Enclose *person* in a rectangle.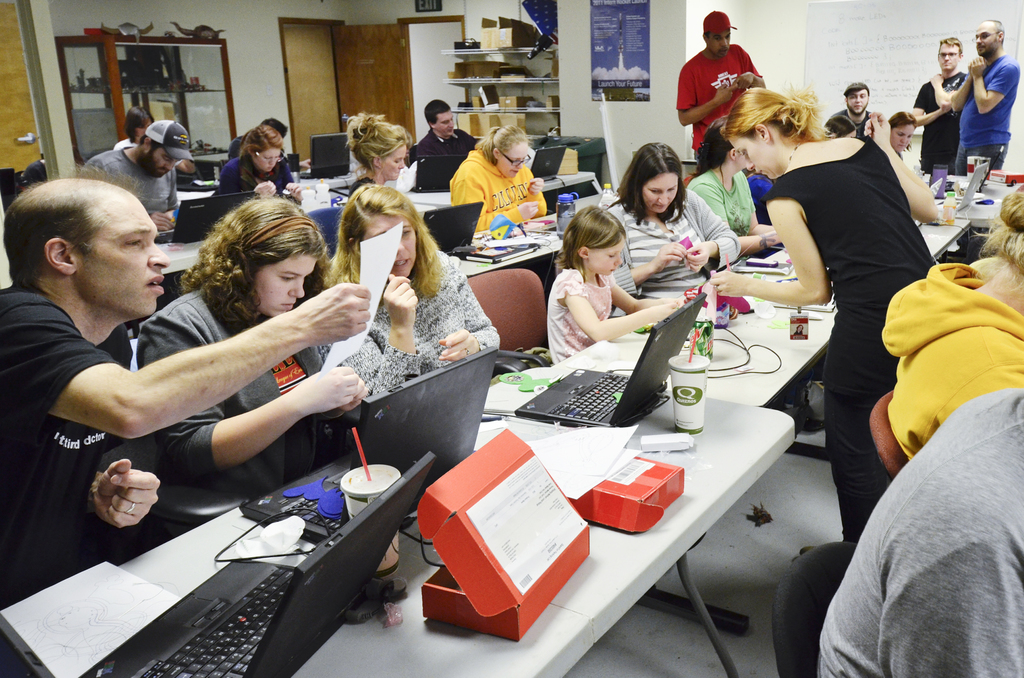
bbox(882, 182, 1023, 465).
